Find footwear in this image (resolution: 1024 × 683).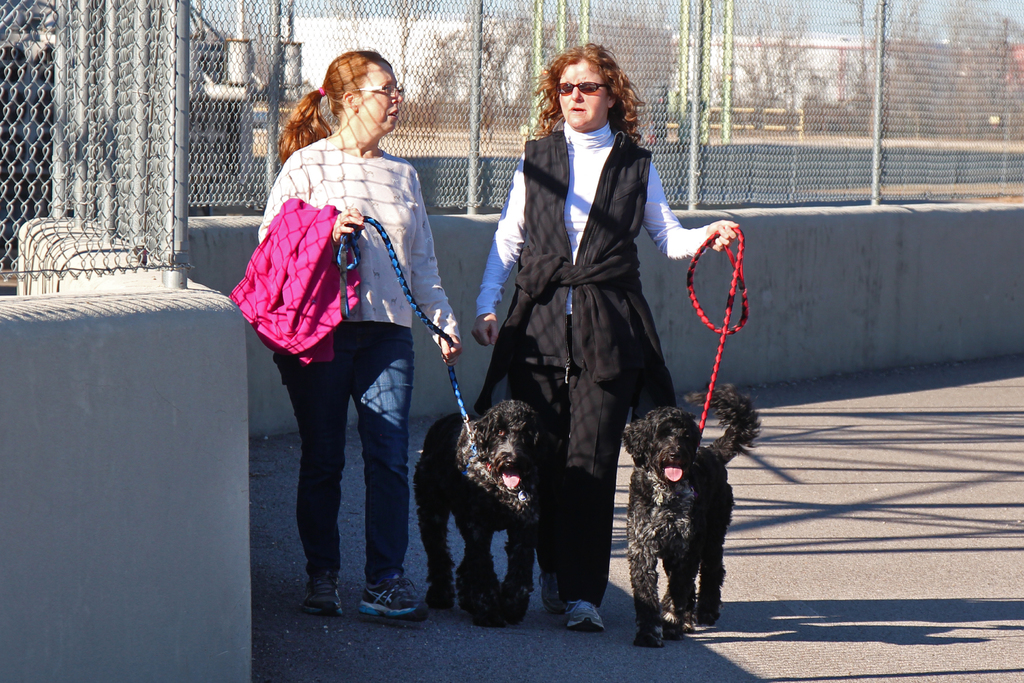
Rect(301, 567, 341, 611).
